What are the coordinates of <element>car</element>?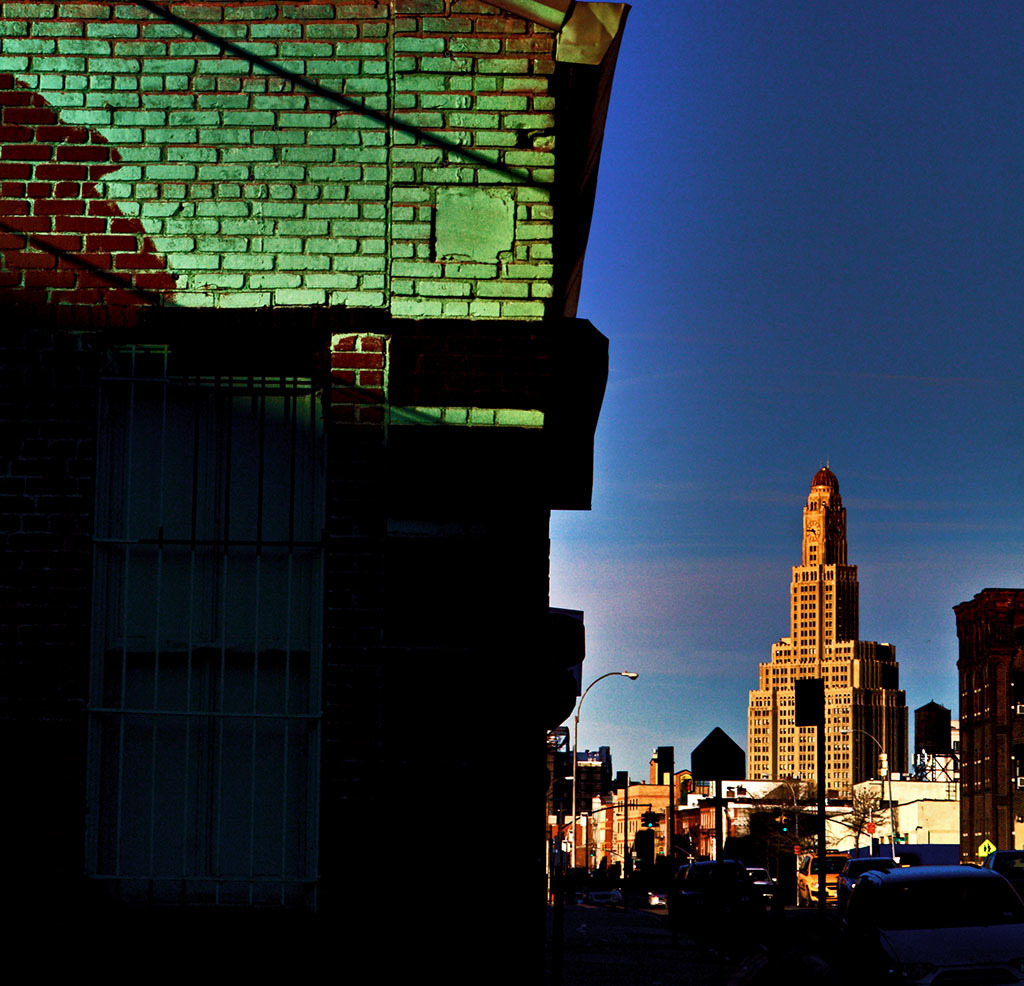
[857, 862, 1023, 985].
